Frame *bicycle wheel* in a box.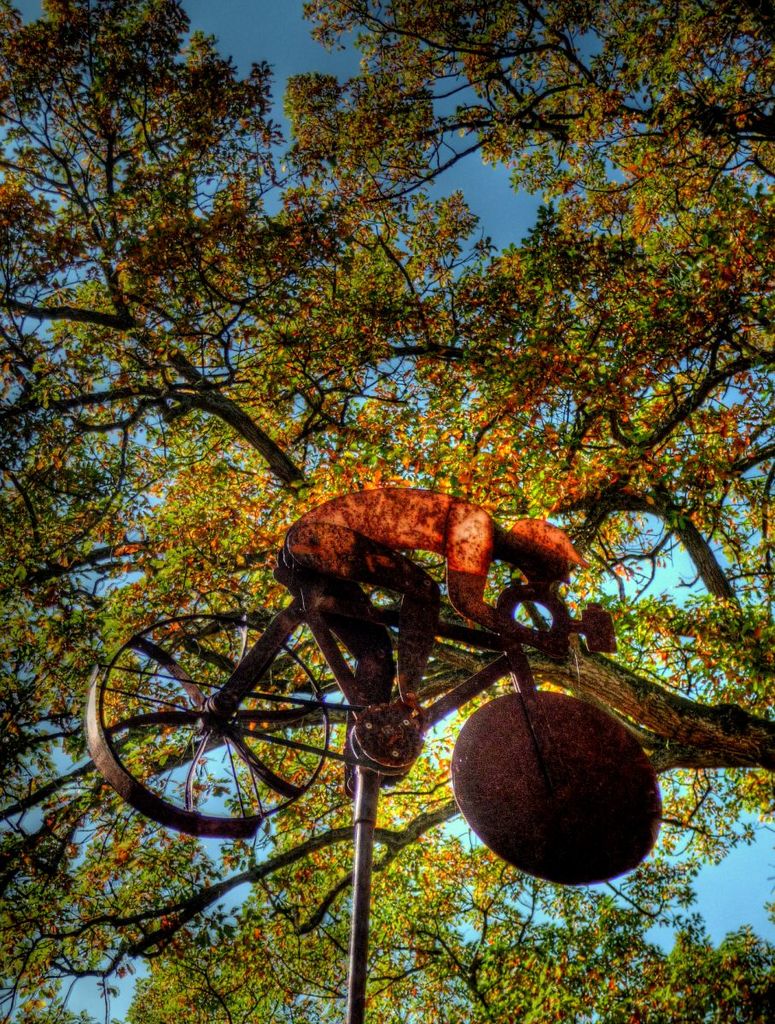
l=449, t=688, r=659, b=886.
